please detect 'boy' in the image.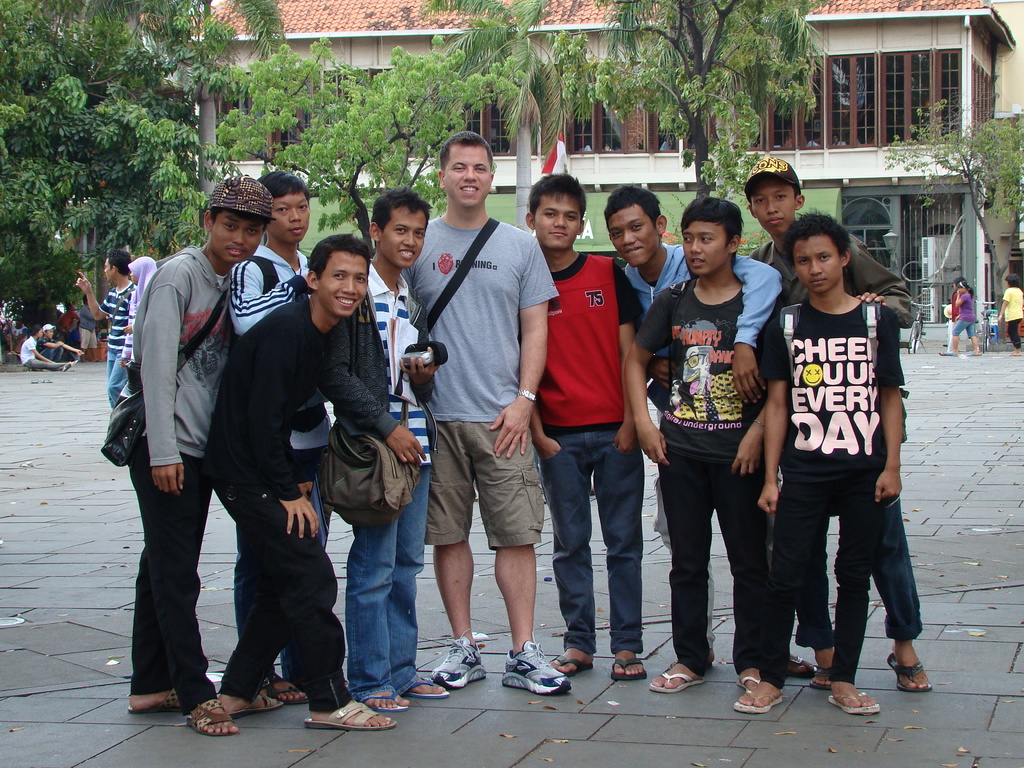
760/217/903/712.
